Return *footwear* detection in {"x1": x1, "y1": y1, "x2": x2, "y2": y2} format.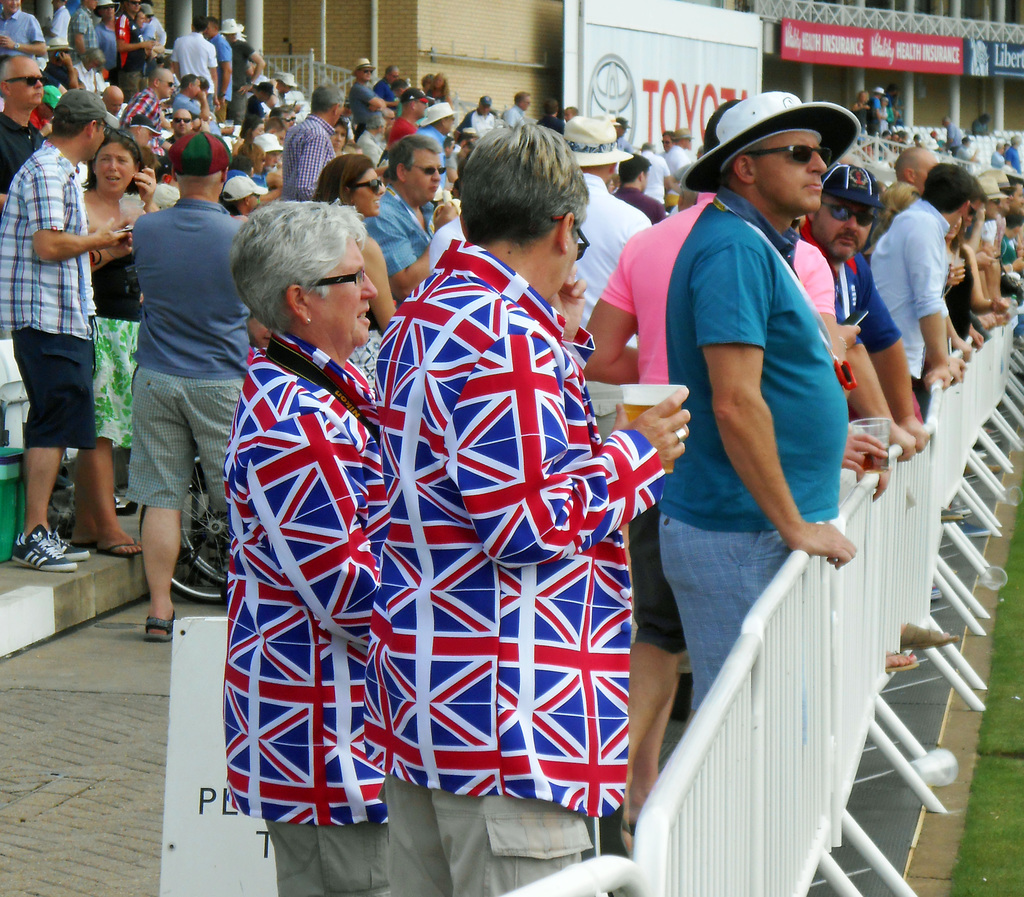
{"x1": 139, "y1": 619, "x2": 180, "y2": 643}.
